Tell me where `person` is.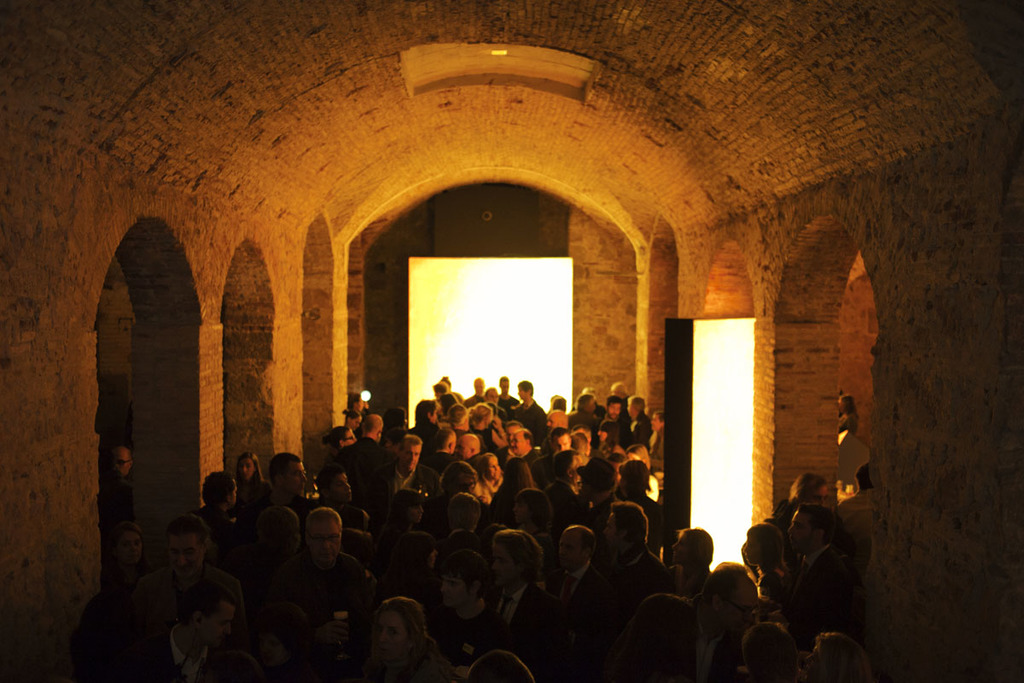
`person` is at 188,463,253,557.
